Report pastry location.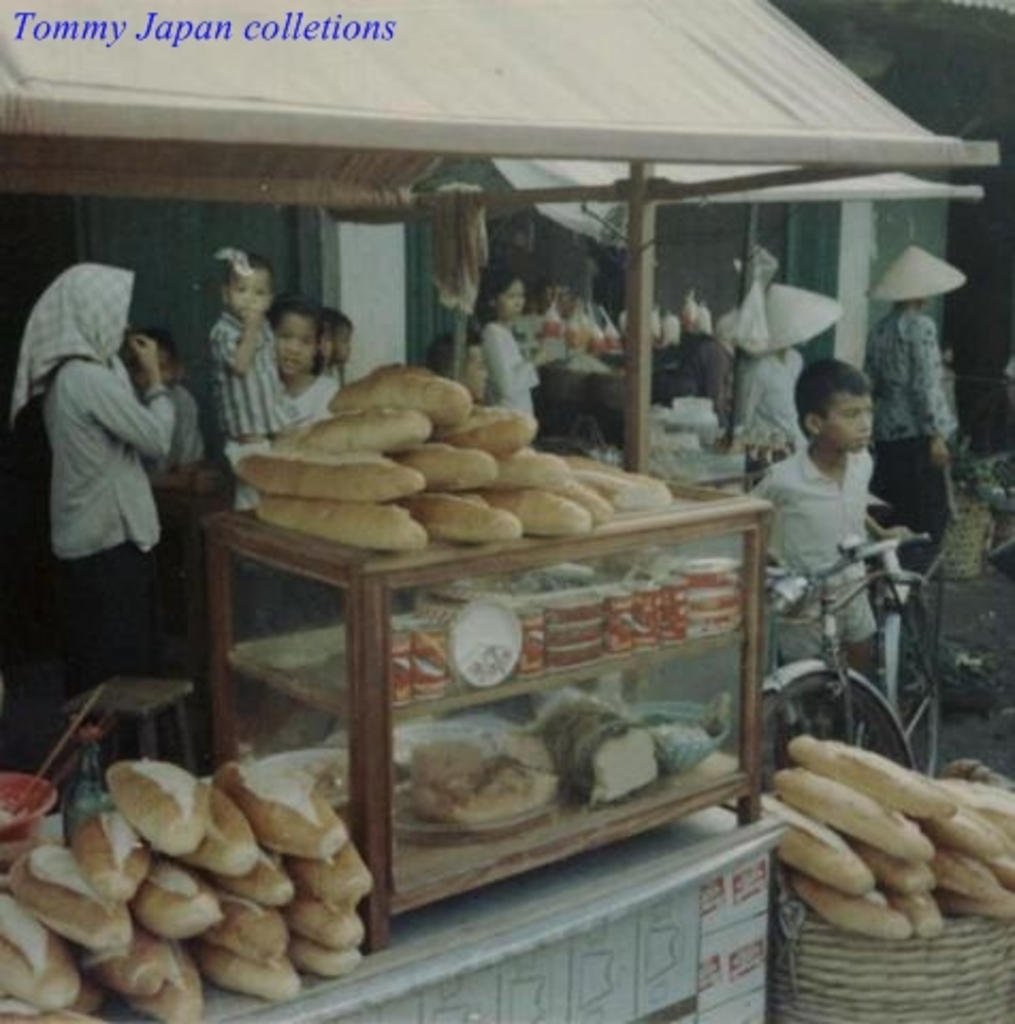
Report: [left=0, top=582, right=659, bottom=813].
